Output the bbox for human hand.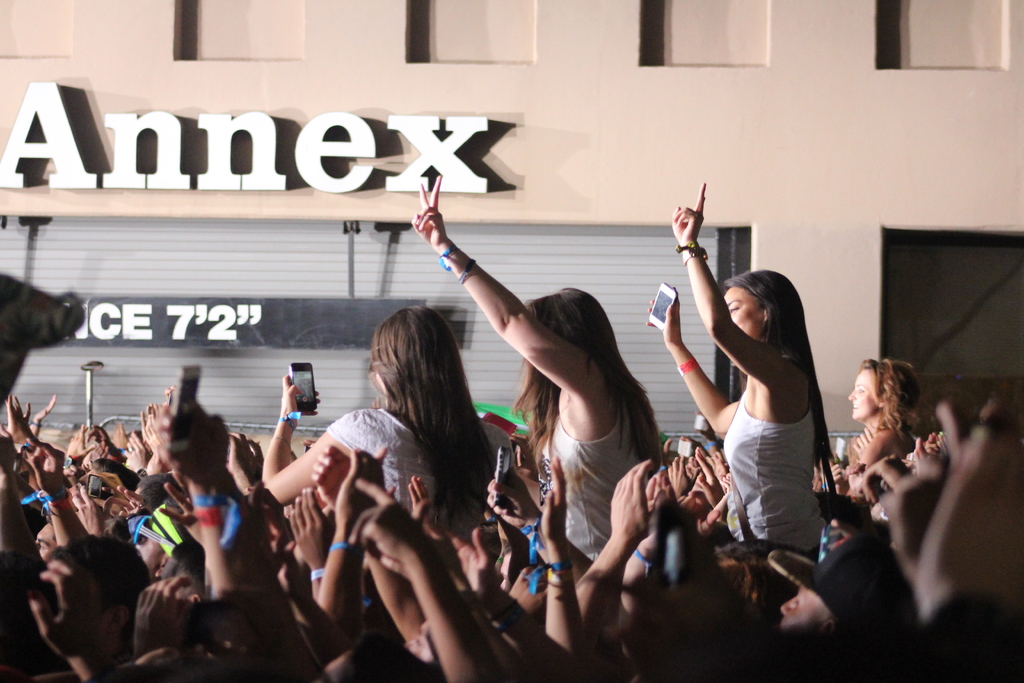
[x1=308, y1=445, x2=387, y2=506].
